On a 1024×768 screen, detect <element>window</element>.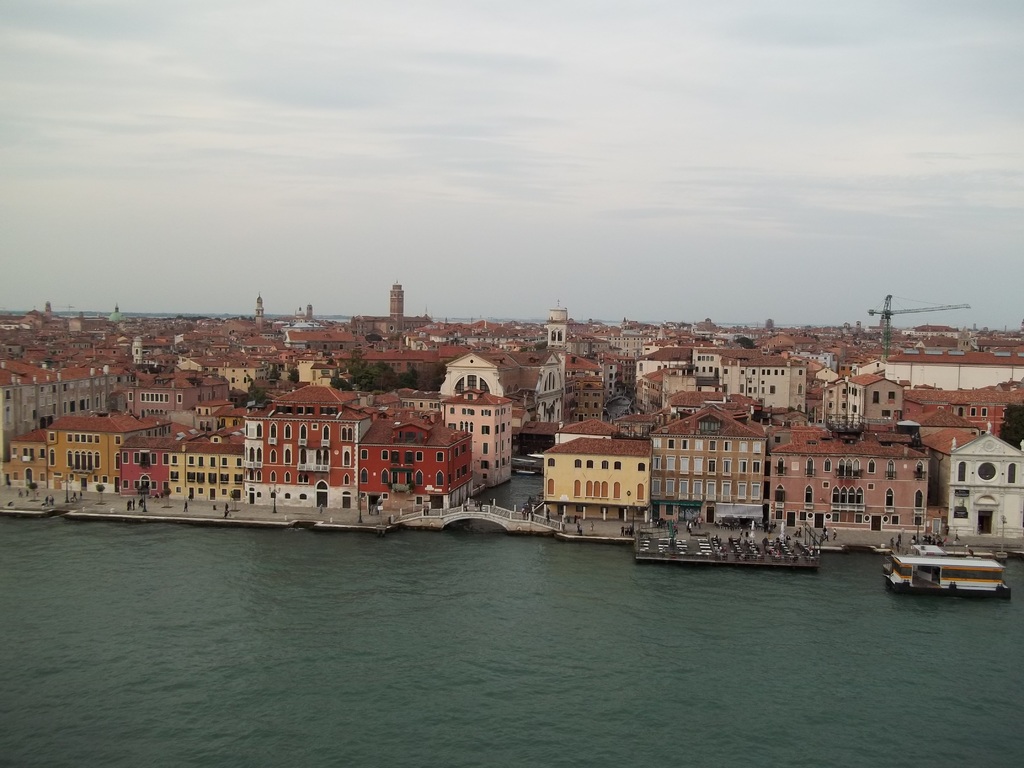
414:468:424:486.
